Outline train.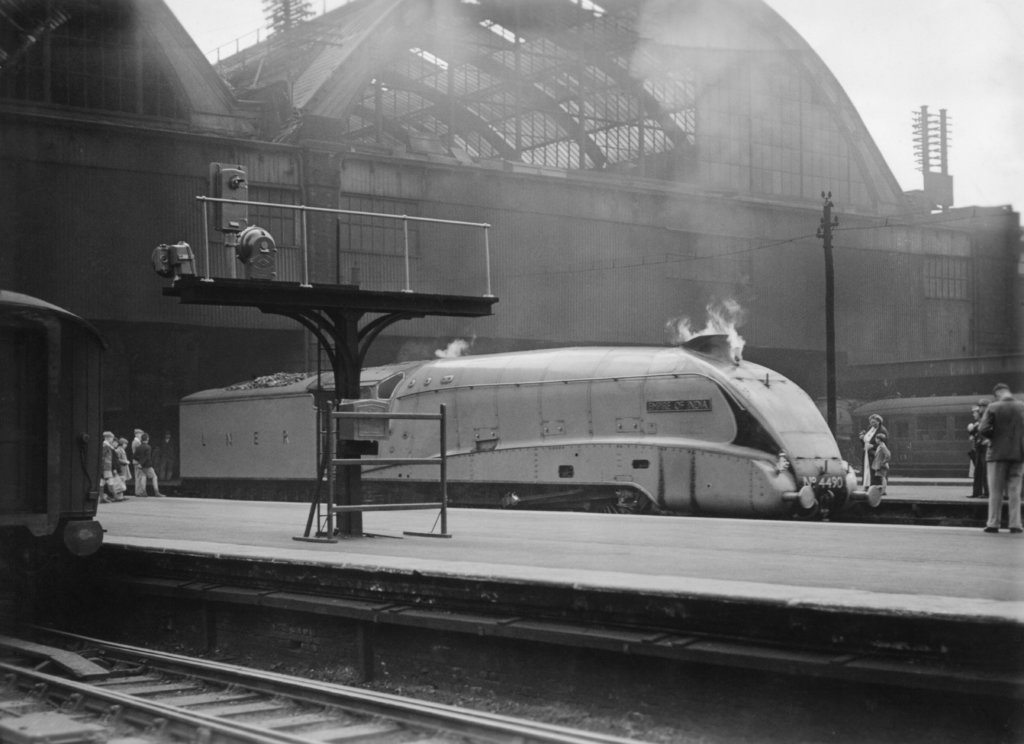
Outline: l=176, t=340, r=867, b=518.
